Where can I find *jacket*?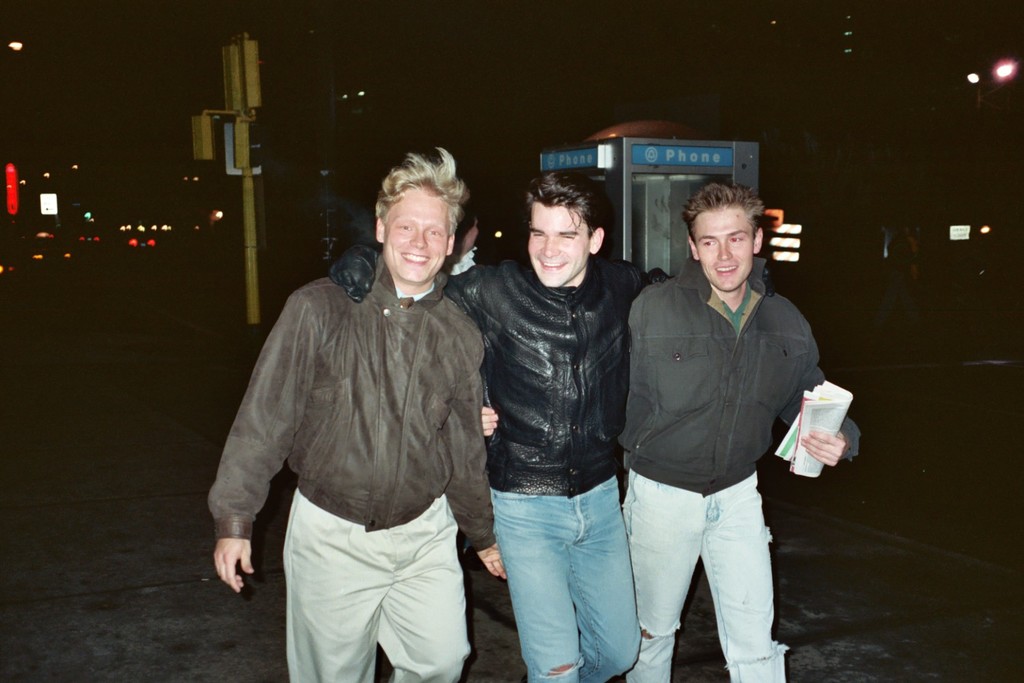
You can find it at bbox=[623, 247, 862, 500].
